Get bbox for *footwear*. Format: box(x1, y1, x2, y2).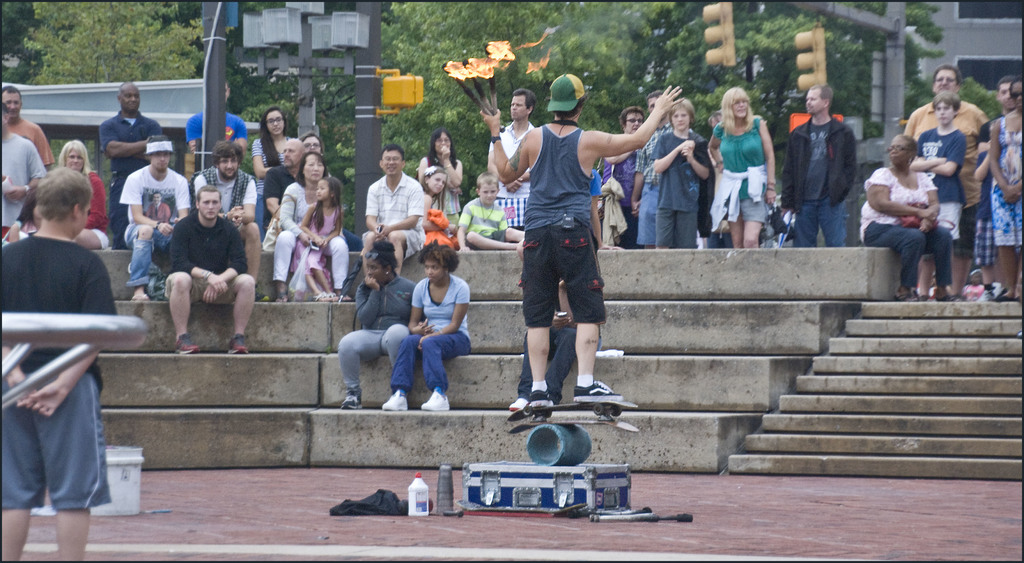
box(273, 290, 290, 305).
